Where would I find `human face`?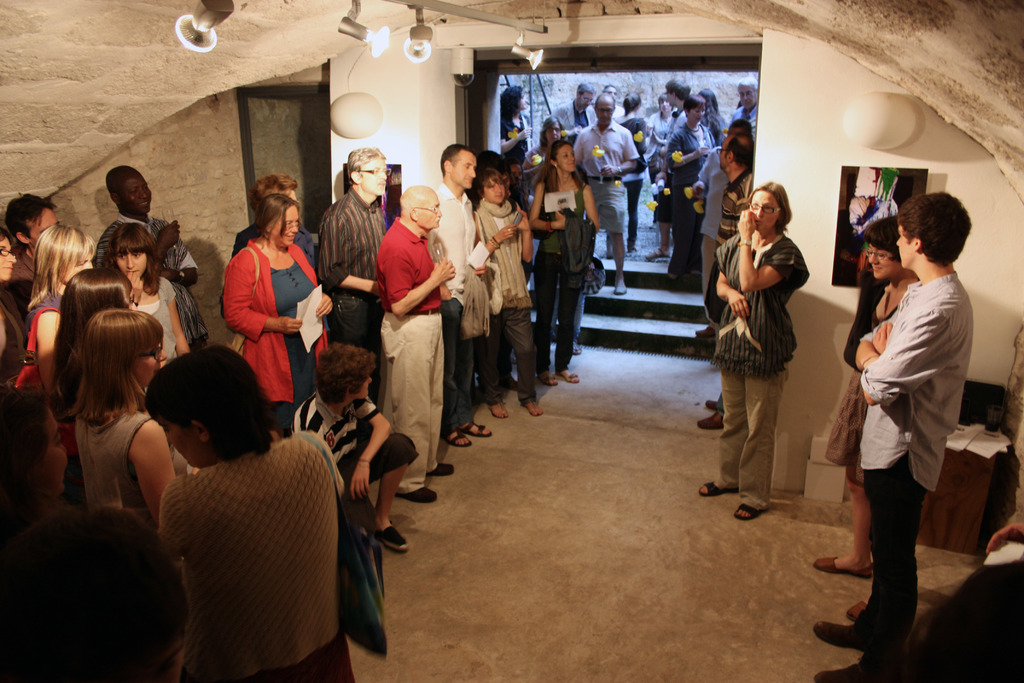
At <box>609,89,614,100</box>.
